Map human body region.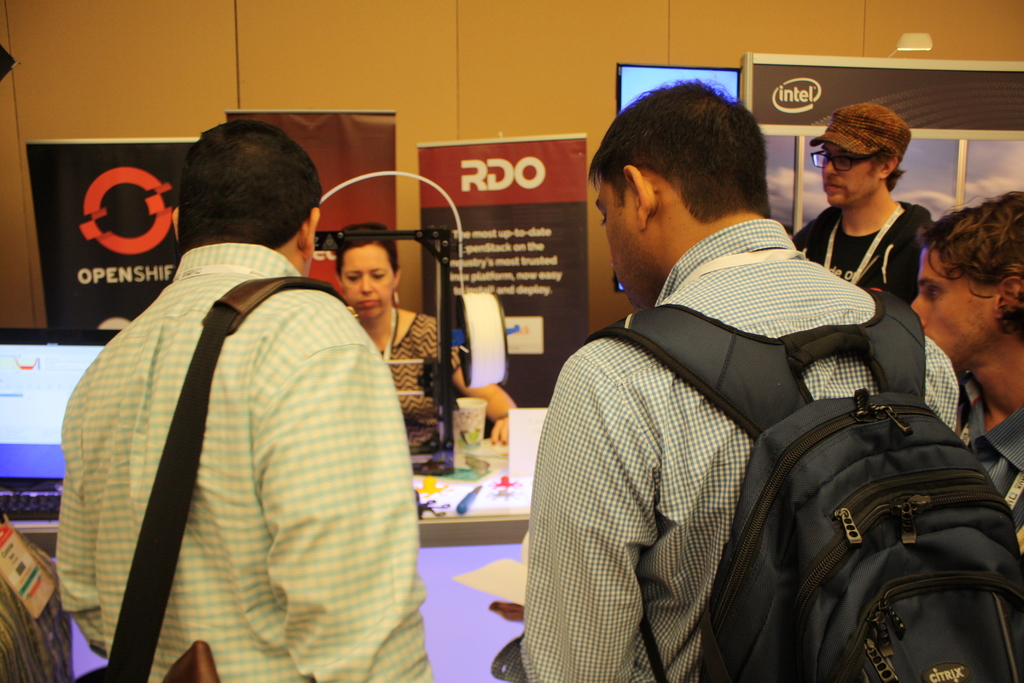
Mapped to Rect(502, 220, 961, 682).
